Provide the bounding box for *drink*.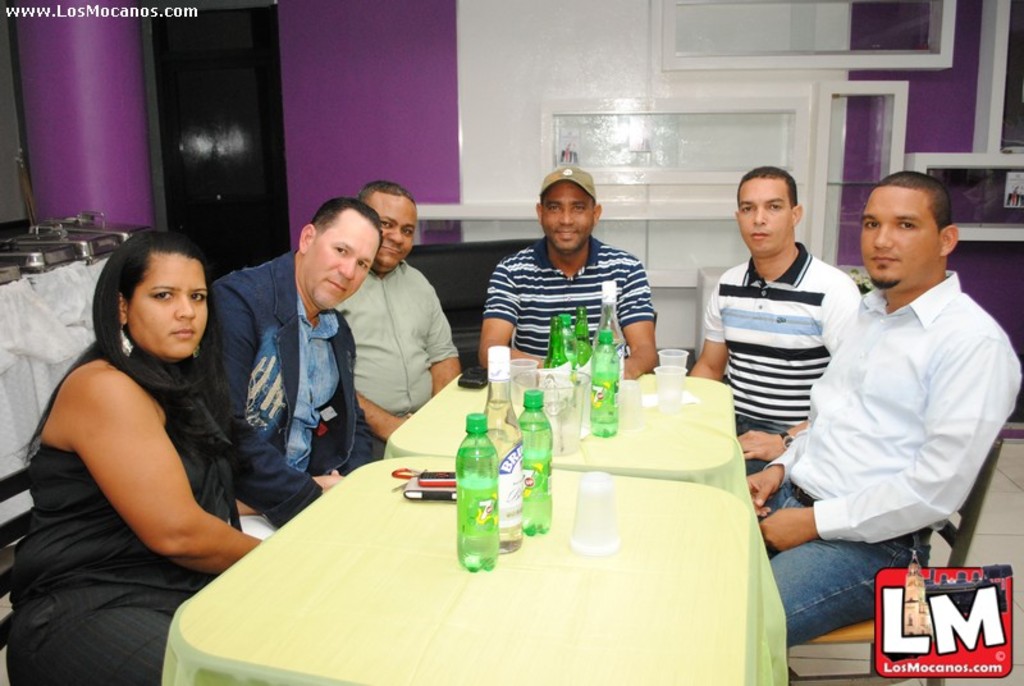
454 417 498 552.
